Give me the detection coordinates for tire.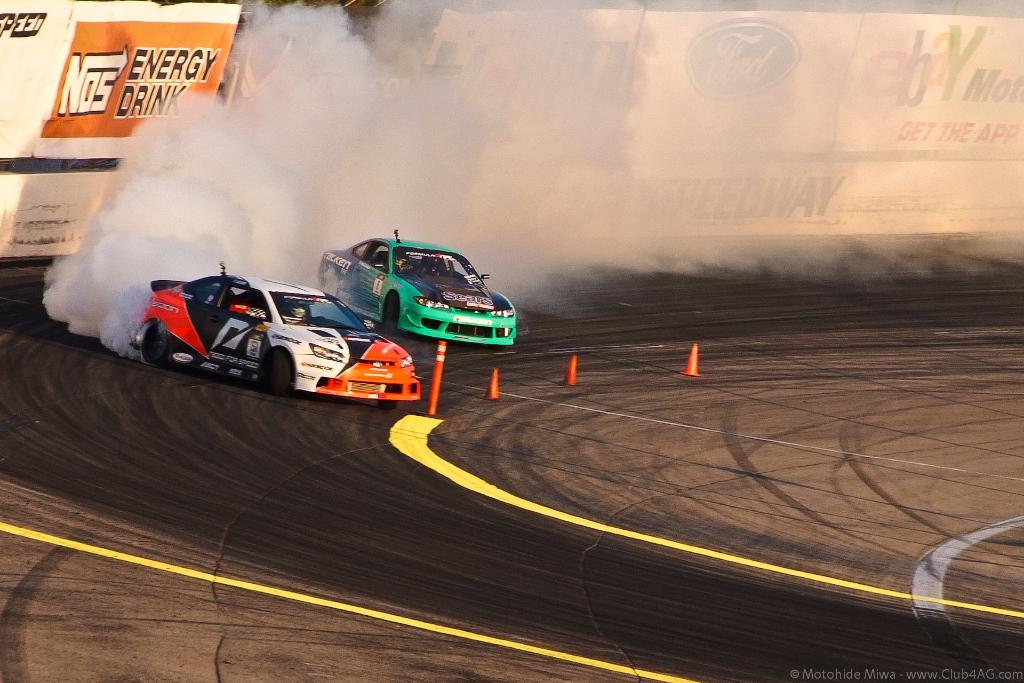
x1=380, y1=288, x2=401, y2=334.
